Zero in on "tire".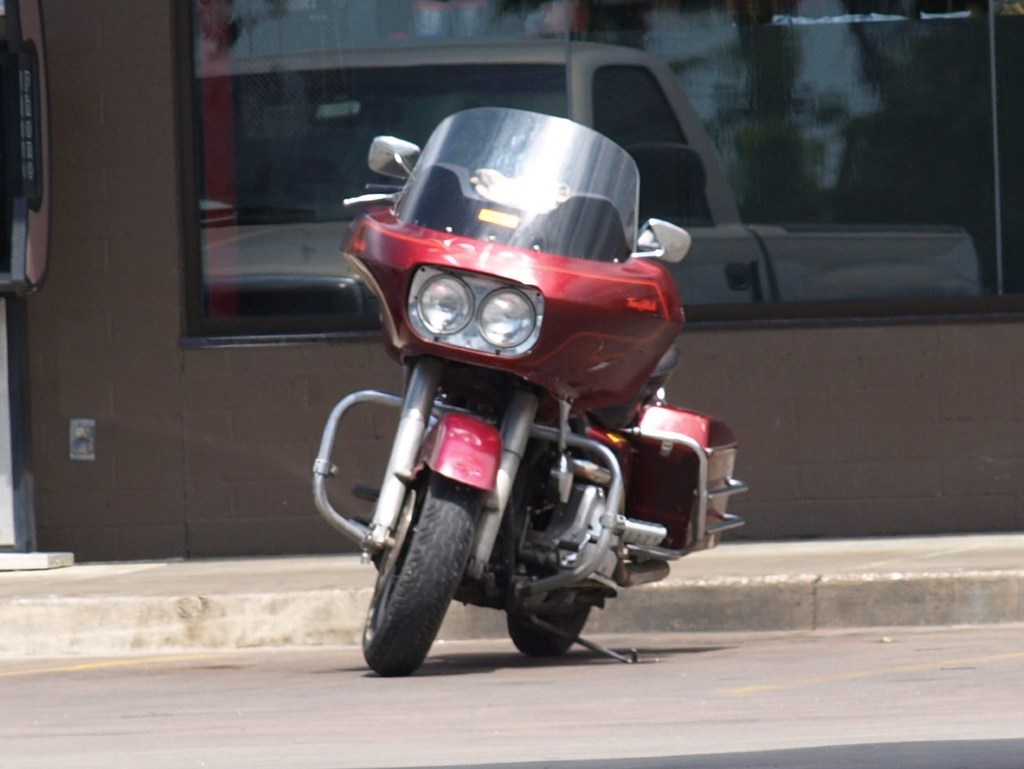
Zeroed in: 357:505:480:680.
